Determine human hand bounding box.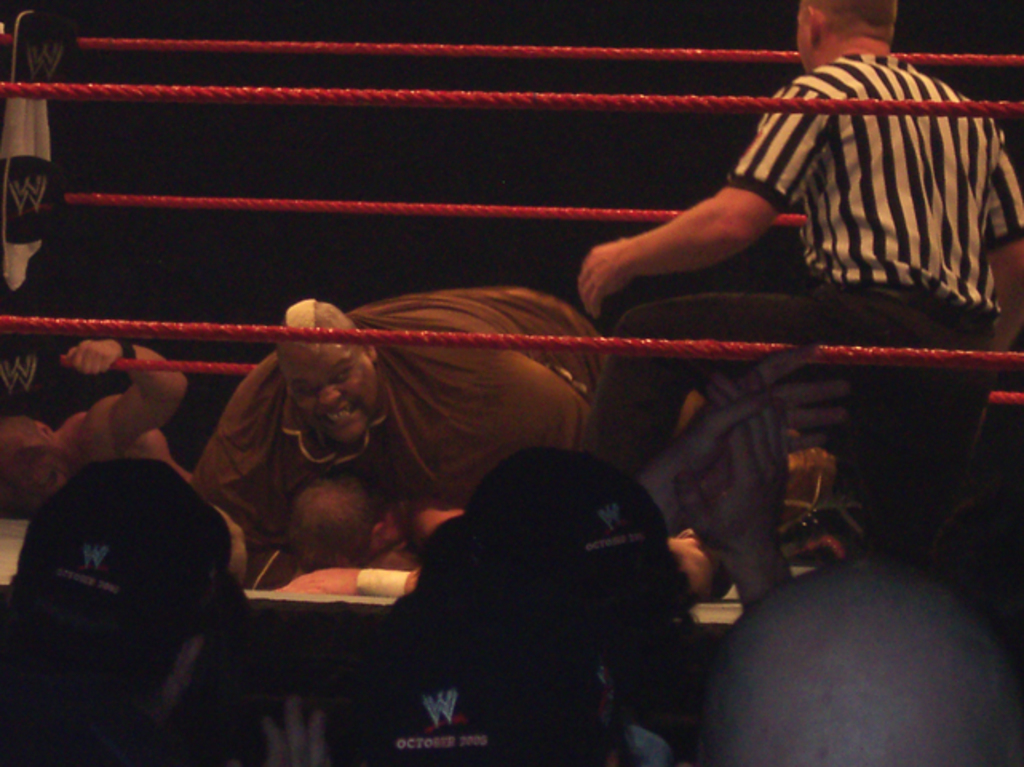
Determined: [259,690,334,765].
